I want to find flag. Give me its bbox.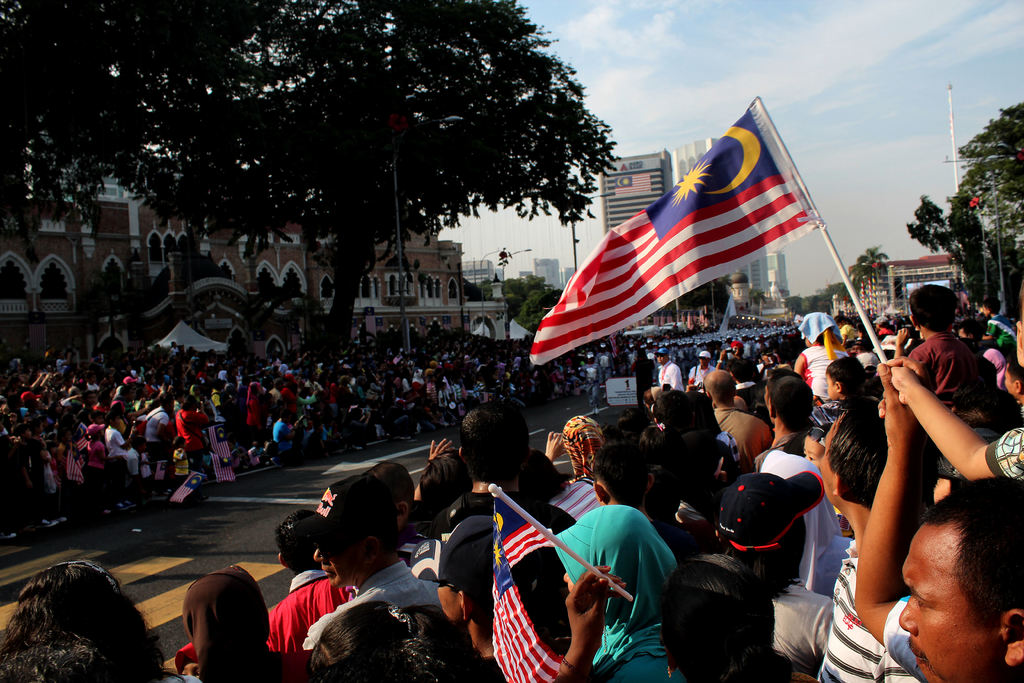
box(528, 96, 823, 376).
